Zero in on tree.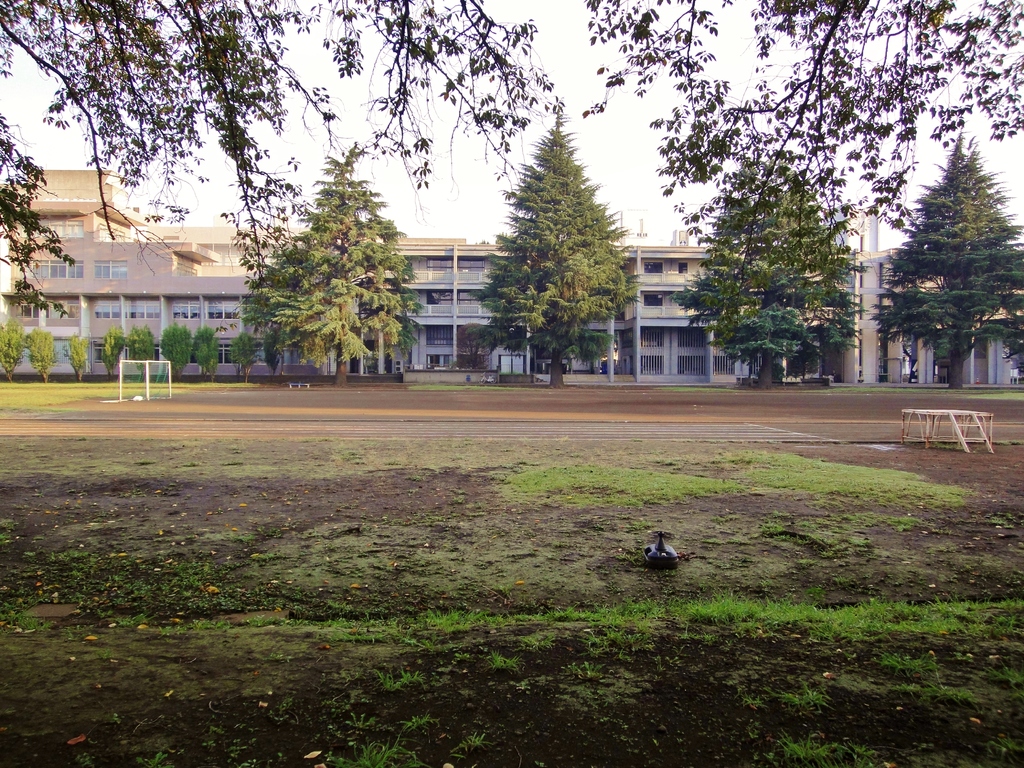
Zeroed in: (left=191, top=330, right=215, bottom=384).
